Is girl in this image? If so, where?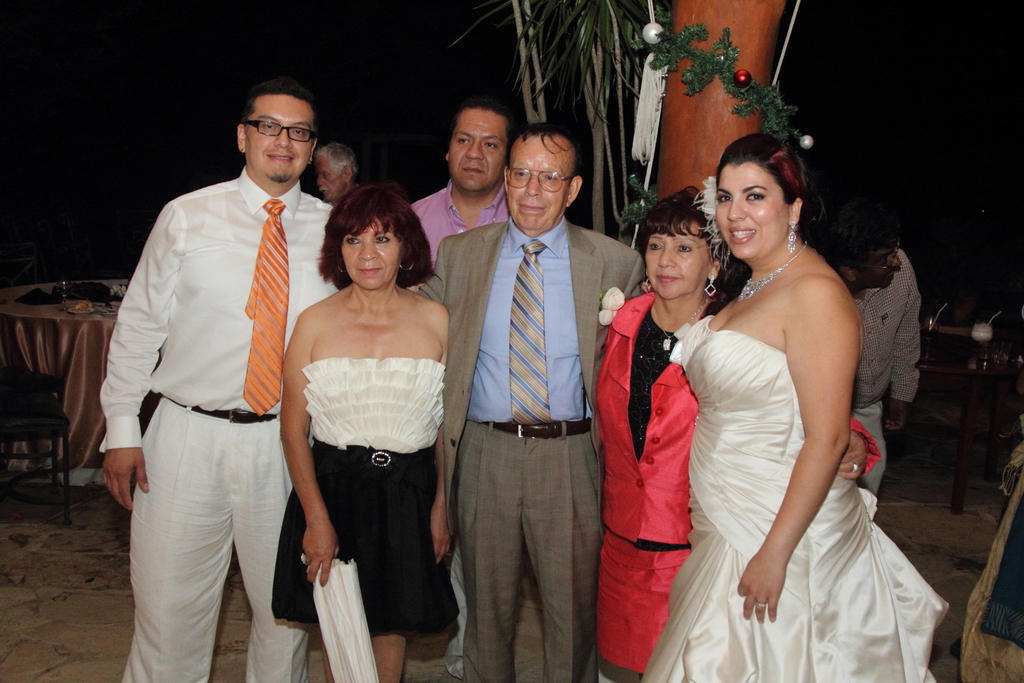
Yes, at 592,191,722,682.
